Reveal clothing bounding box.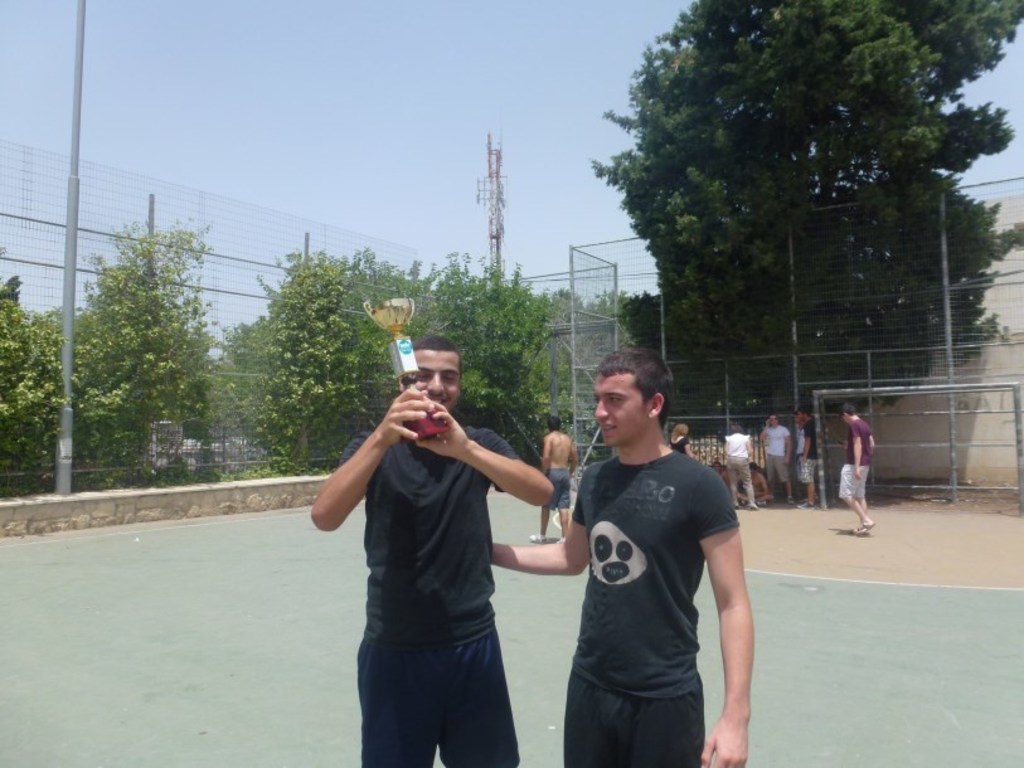
Revealed: detection(768, 426, 788, 483).
